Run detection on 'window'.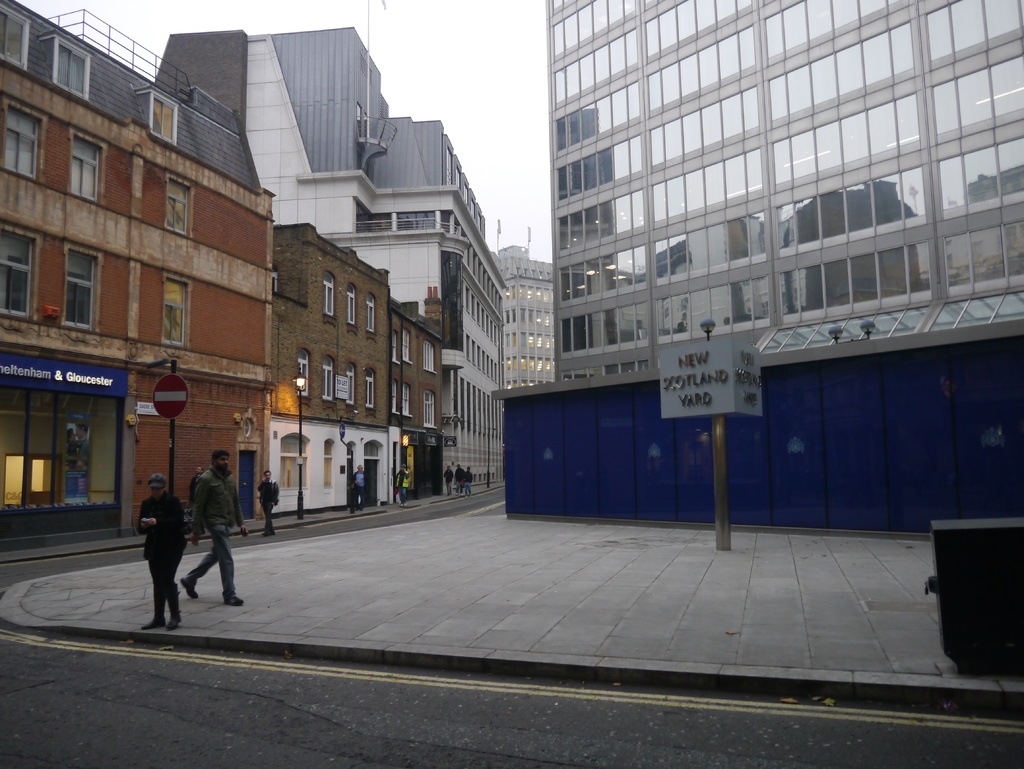
Result: BBox(422, 391, 442, 427).
